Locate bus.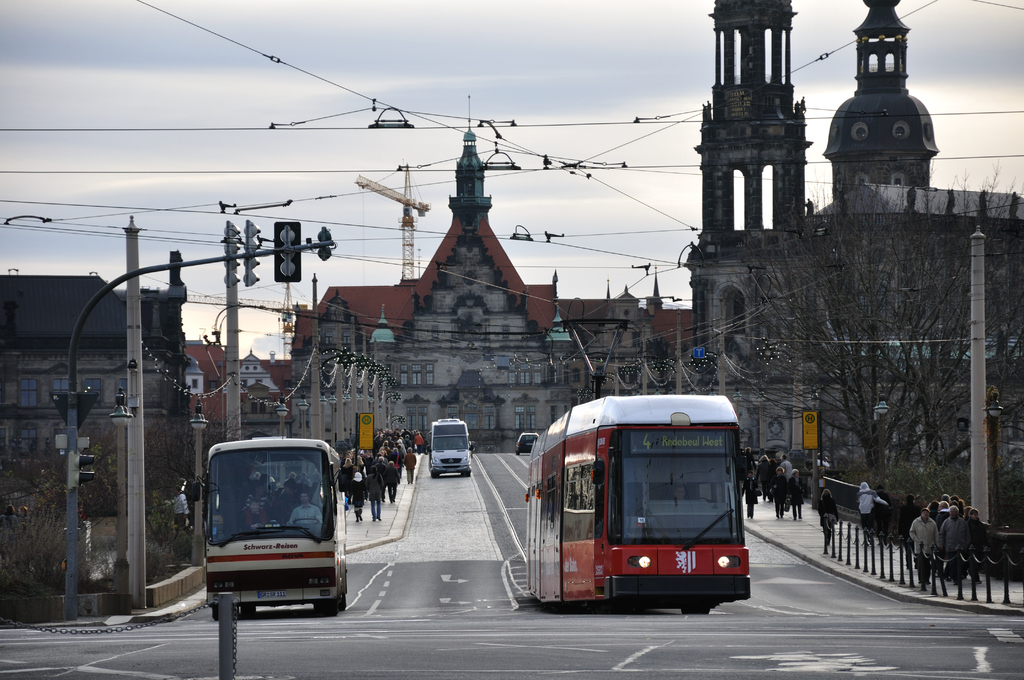
Bounding box: 188:430:346:613.
